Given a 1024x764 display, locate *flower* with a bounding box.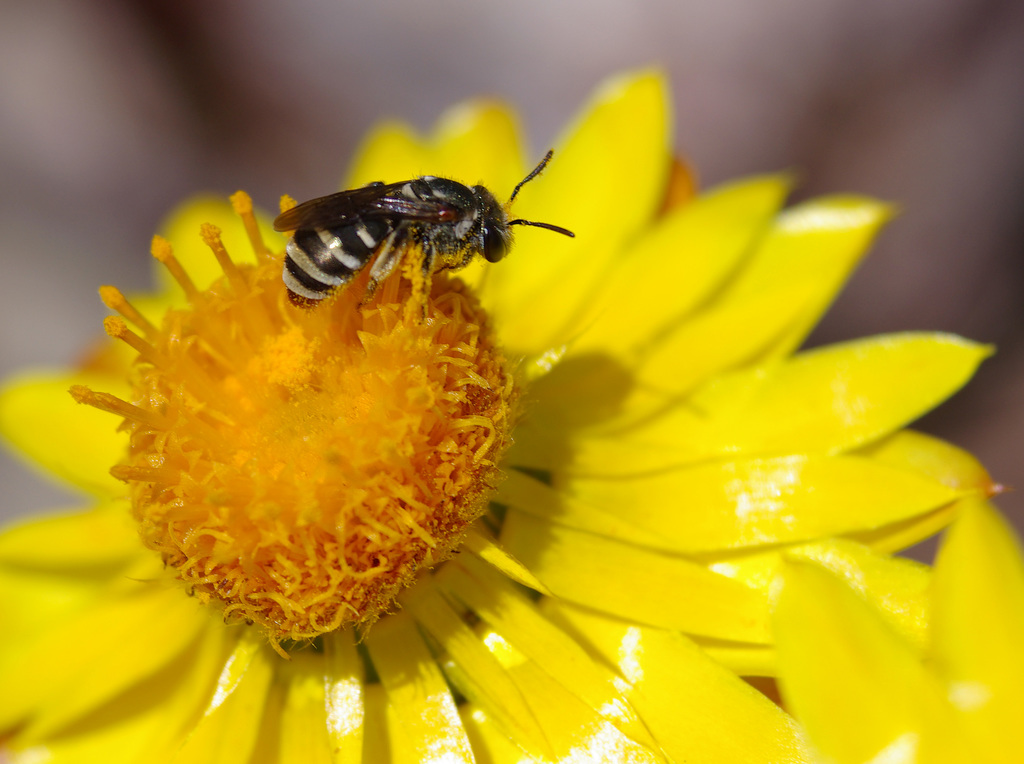
Located: pyautogui.locateOnScreen(637, 490, 1023, 763).
